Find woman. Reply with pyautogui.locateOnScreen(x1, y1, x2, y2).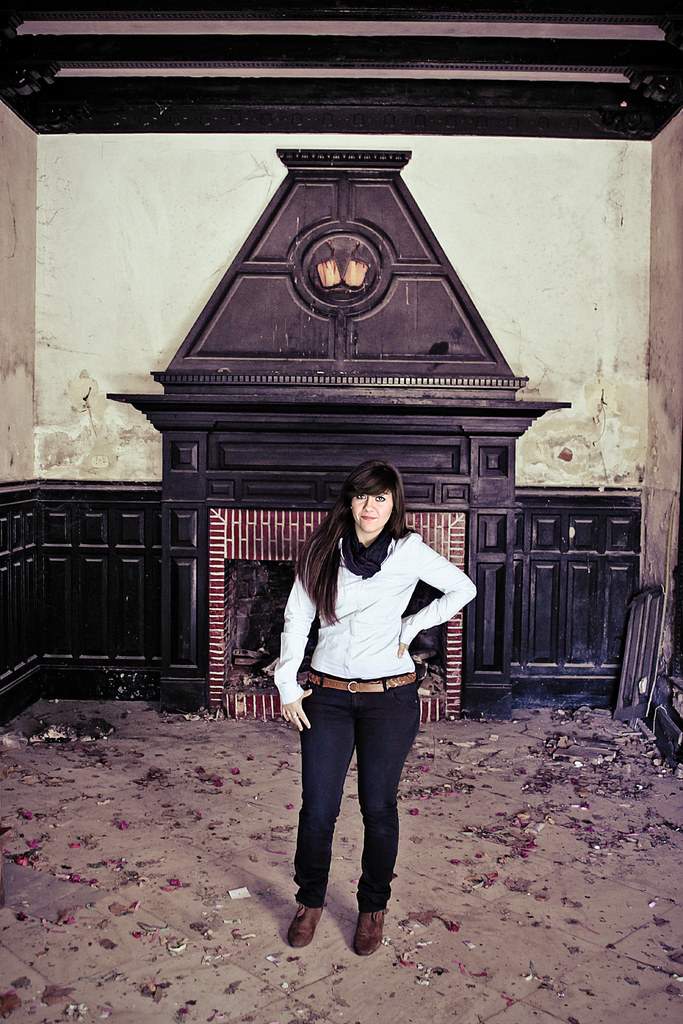
pyautogui.locateOnScreen(271, 463, 488, 955).
